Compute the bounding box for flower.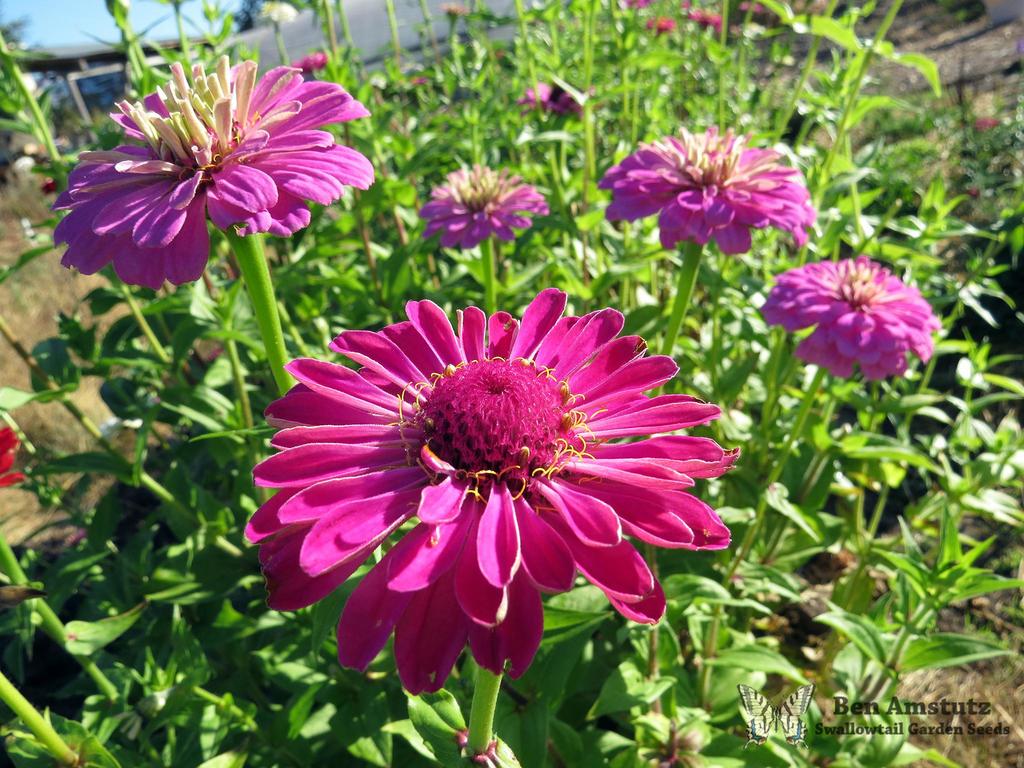
[706,13,731,36].
